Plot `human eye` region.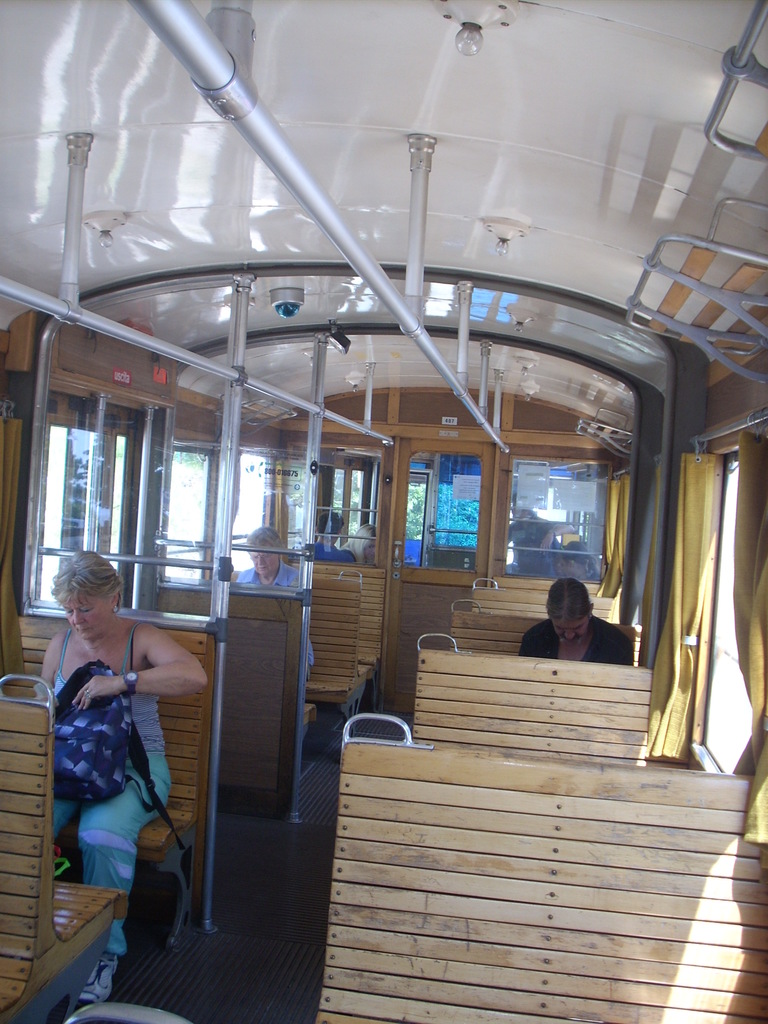
Plotted at [left=263, top=554, right=270, bottom=559].
